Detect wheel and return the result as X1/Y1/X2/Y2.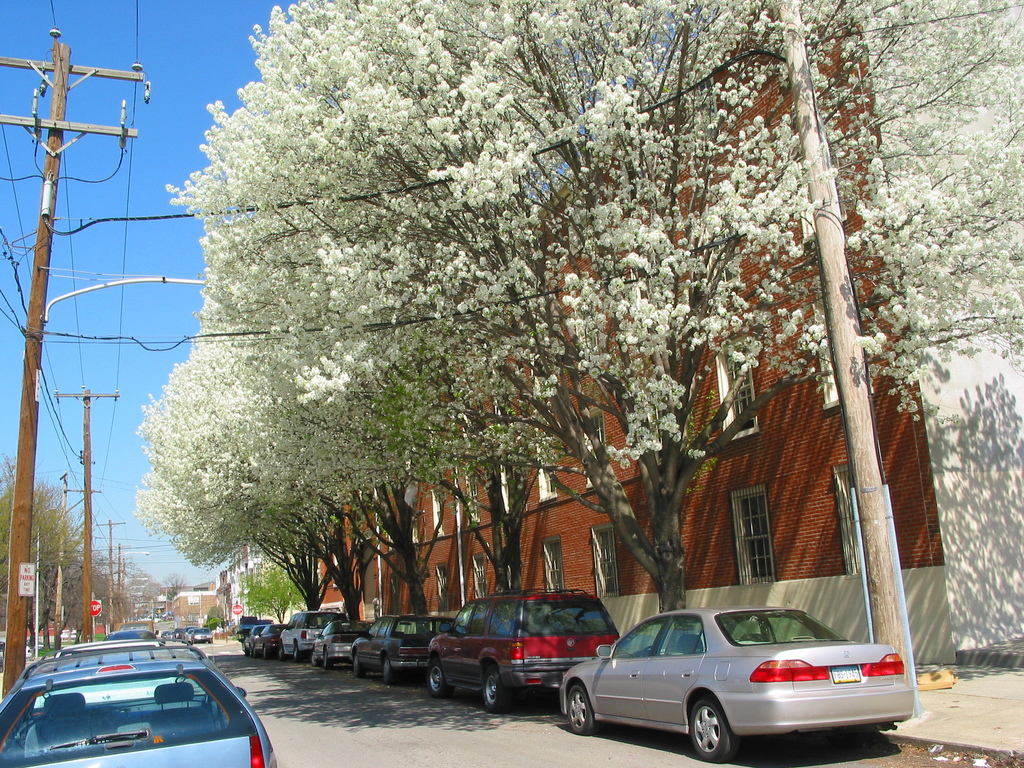
319/643/335/669.
